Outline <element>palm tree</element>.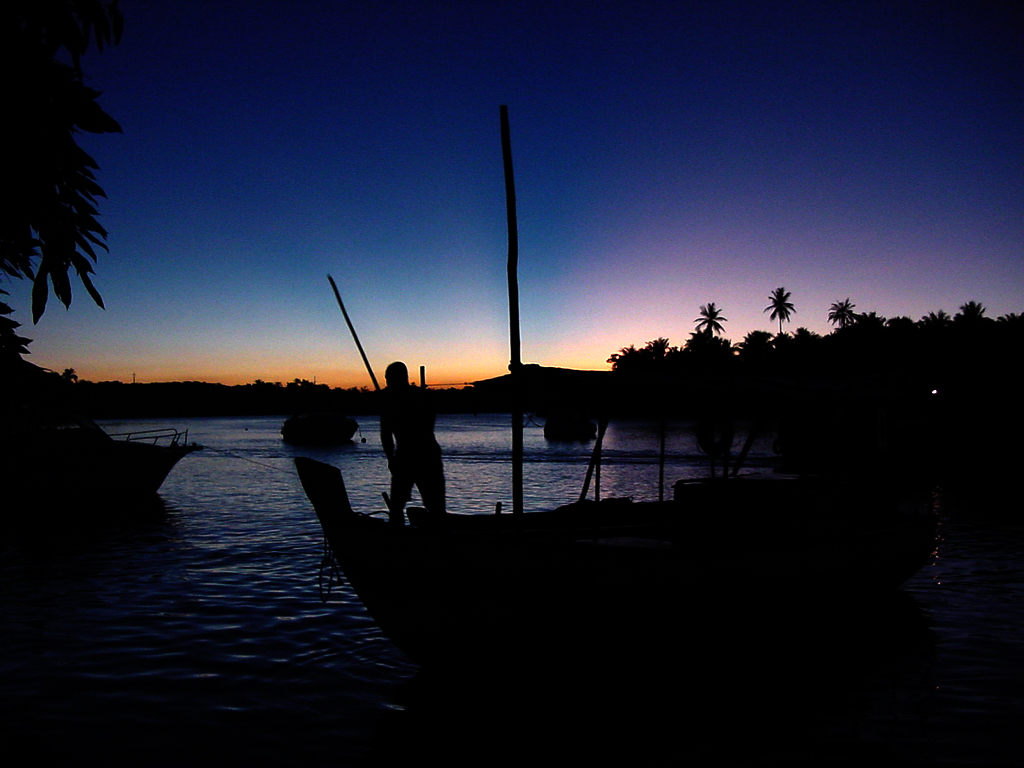
Outline: (x1=694, y1=310, x2=726, y2=358).
